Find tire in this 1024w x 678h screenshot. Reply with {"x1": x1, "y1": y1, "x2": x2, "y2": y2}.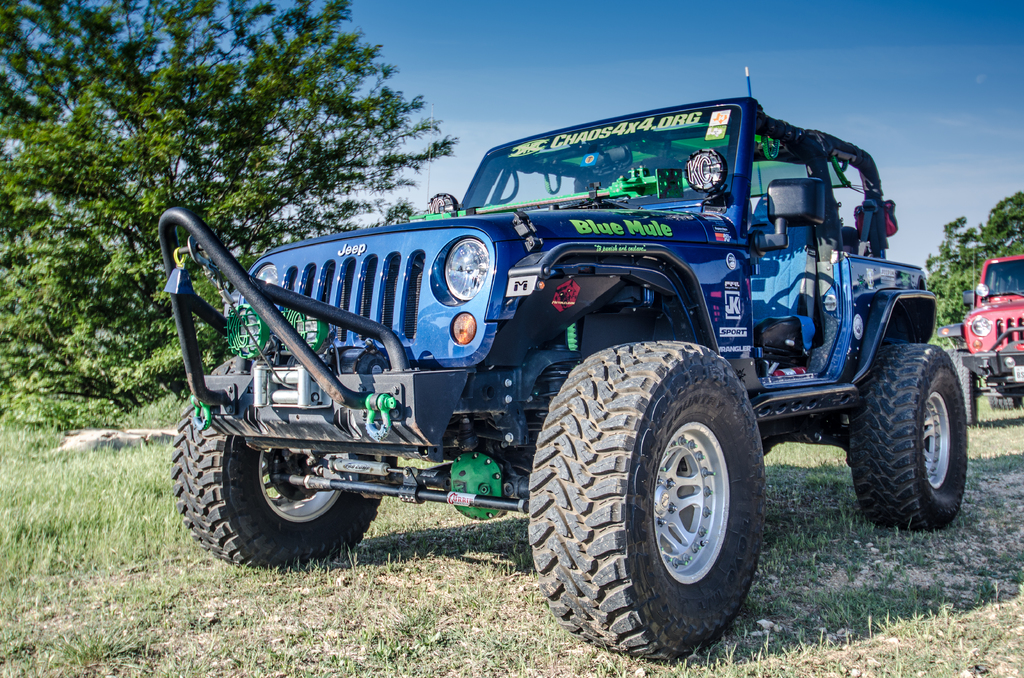
{"x1": 943, "y1": 339, "x2": 992, "y2": 423}.
